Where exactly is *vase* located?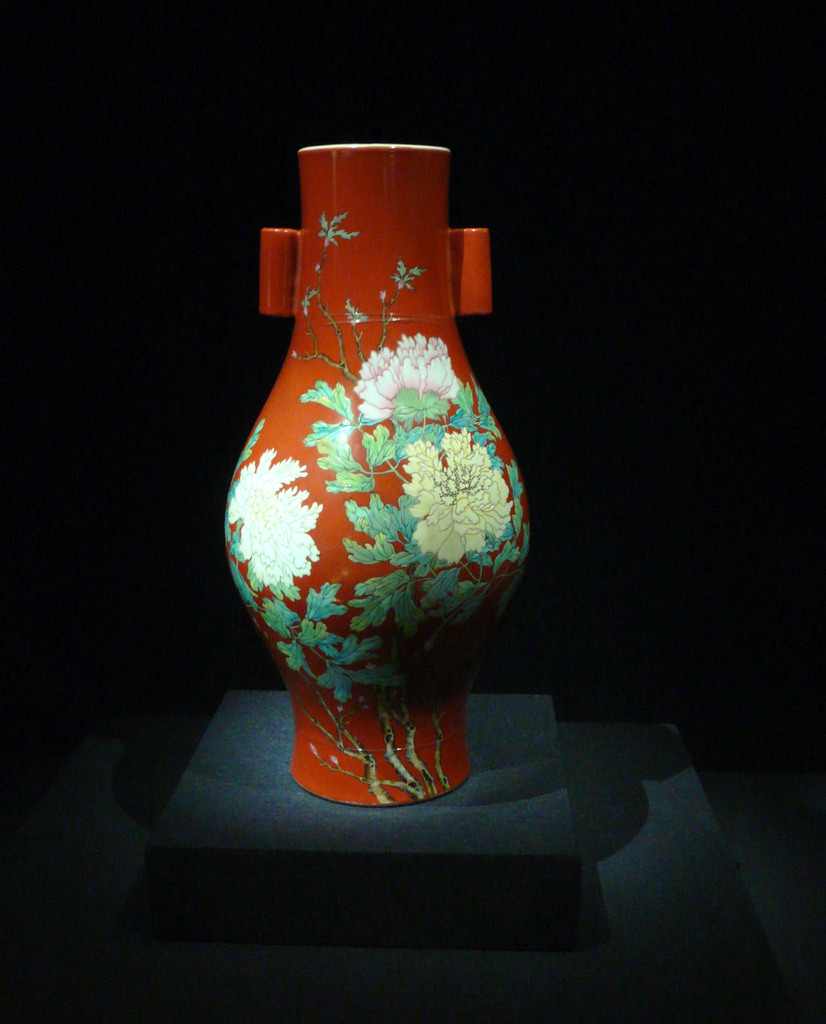
Its bounding box is [left=221, top=138, right=529, bottom=801].
